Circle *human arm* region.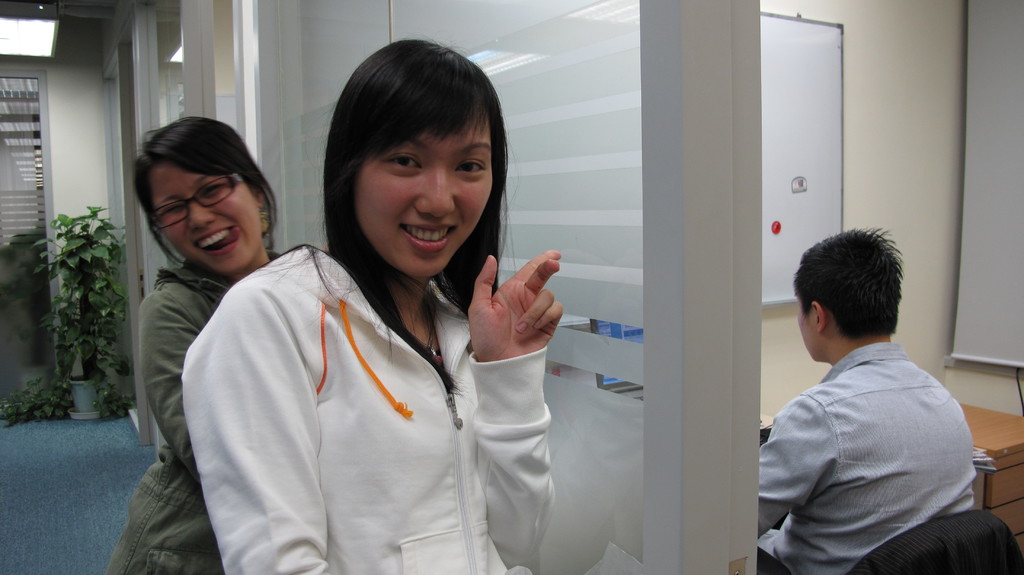
Region: 114,261,216,466.
